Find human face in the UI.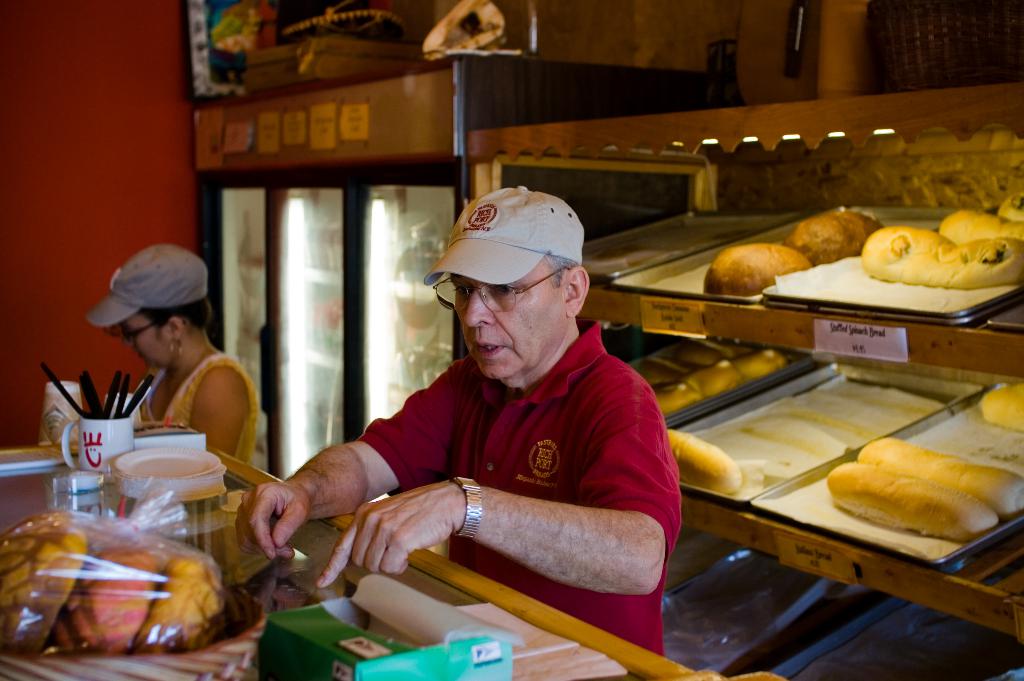
UI element at {"x1": 120, "y1": 308, "x2": 170, "y2": 369}.
